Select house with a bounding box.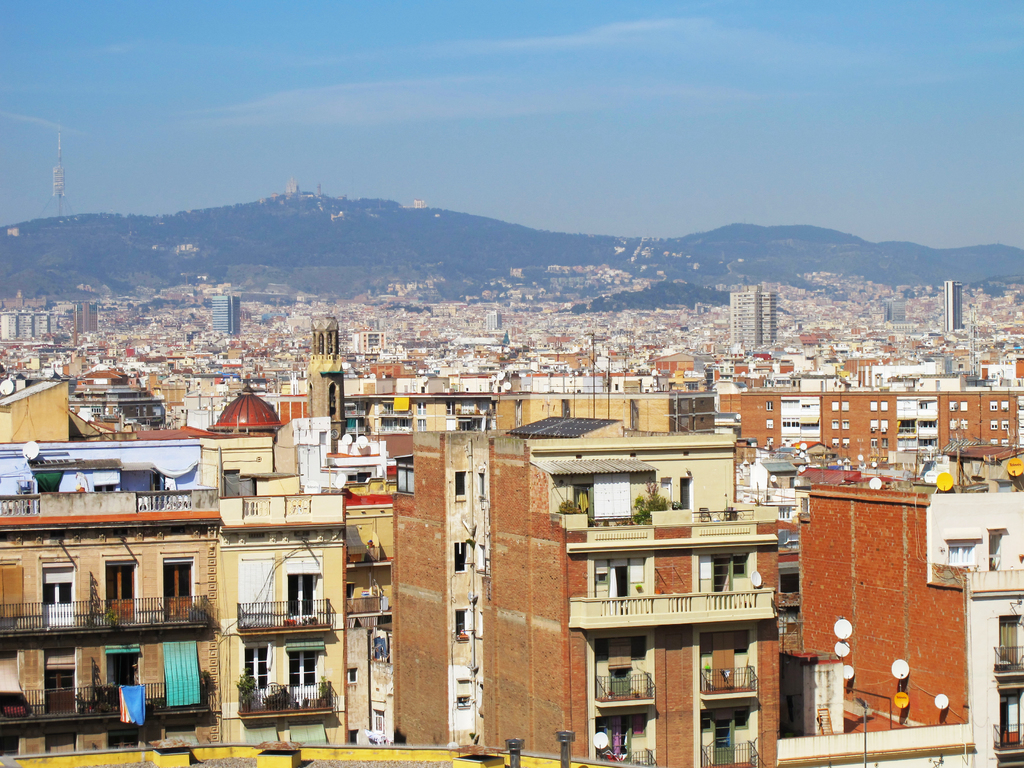
box(790, 430, 1023, 721).
